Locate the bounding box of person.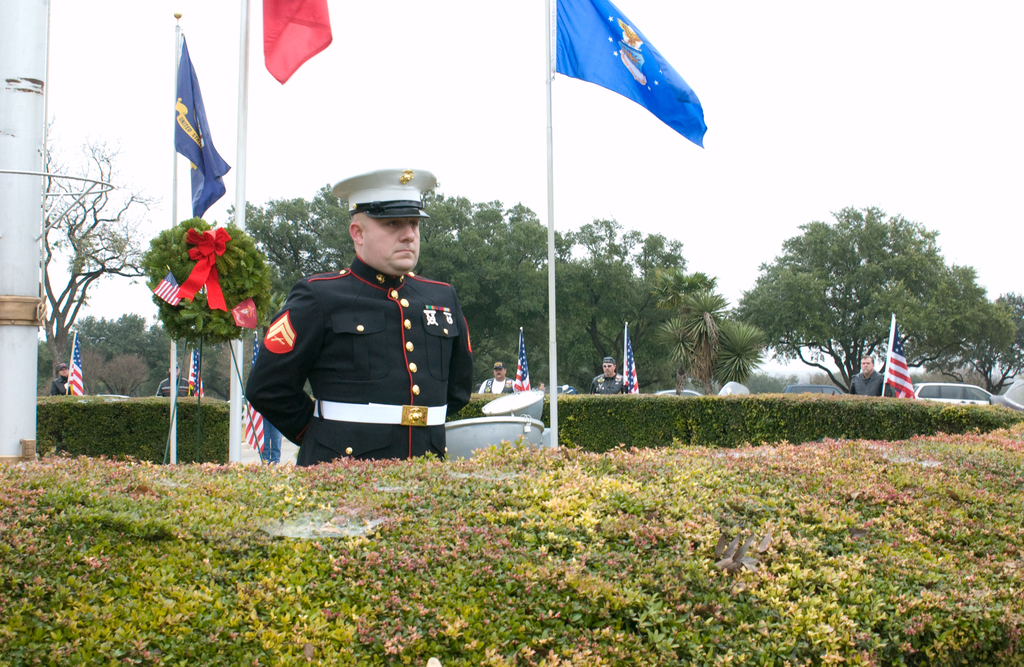
Bounding box: <region>52, 365, 76, 398</region>.
